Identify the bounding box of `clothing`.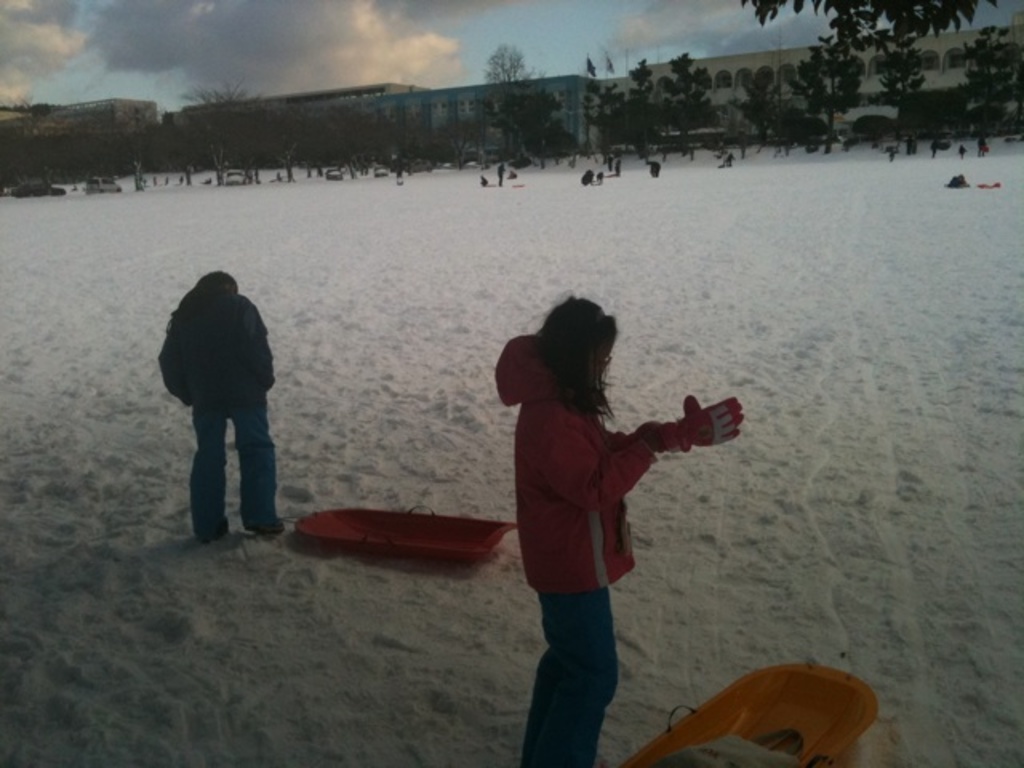
select_region(160, 285, 270, 410).
